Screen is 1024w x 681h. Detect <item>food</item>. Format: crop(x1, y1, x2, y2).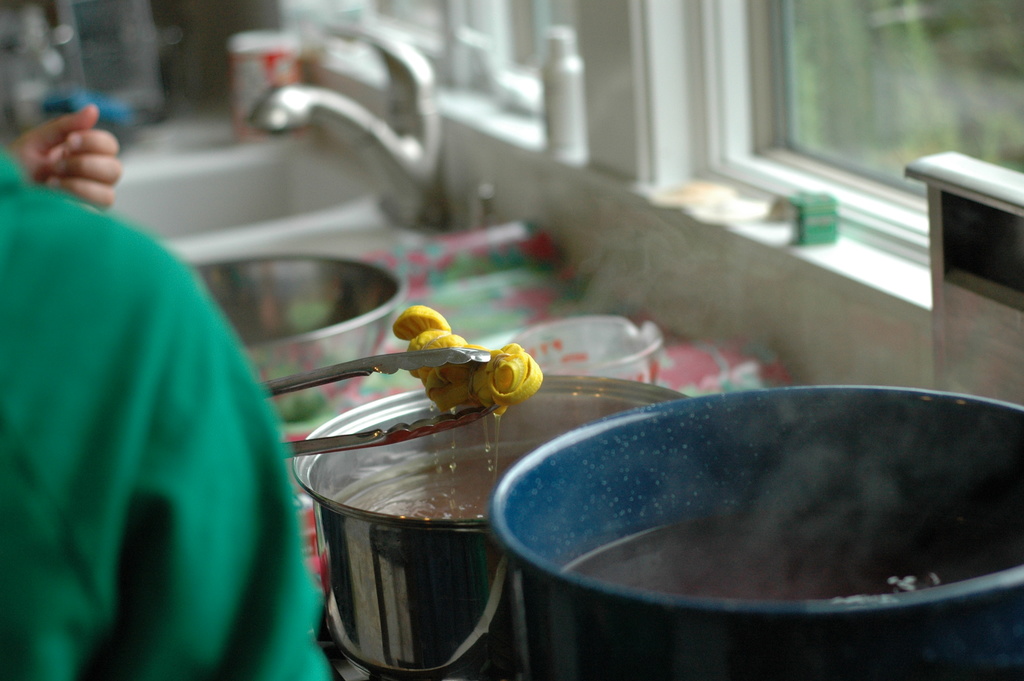
crop(390, 304, 545, 422).
